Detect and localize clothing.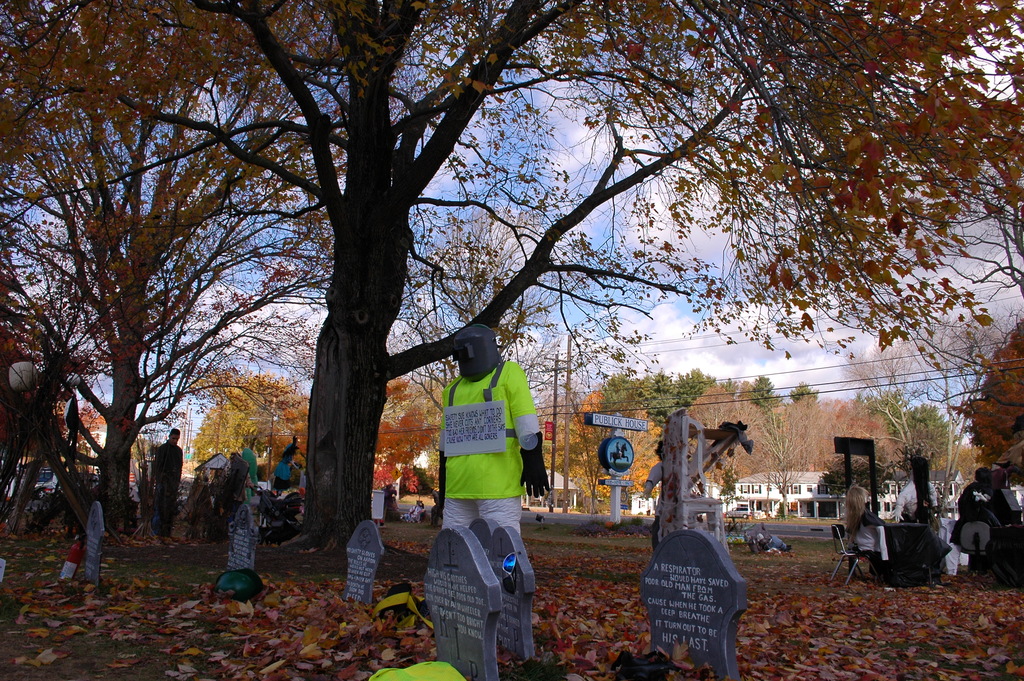
Localized at 269,461,291,489.
